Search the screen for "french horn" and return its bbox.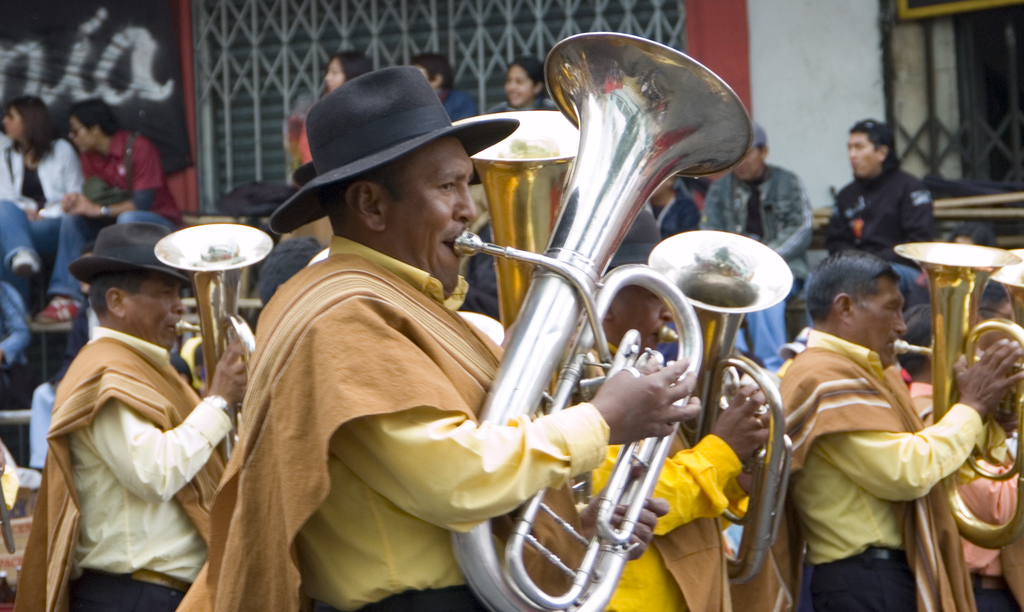
Found: <box>984,248,1023,337</box>.
